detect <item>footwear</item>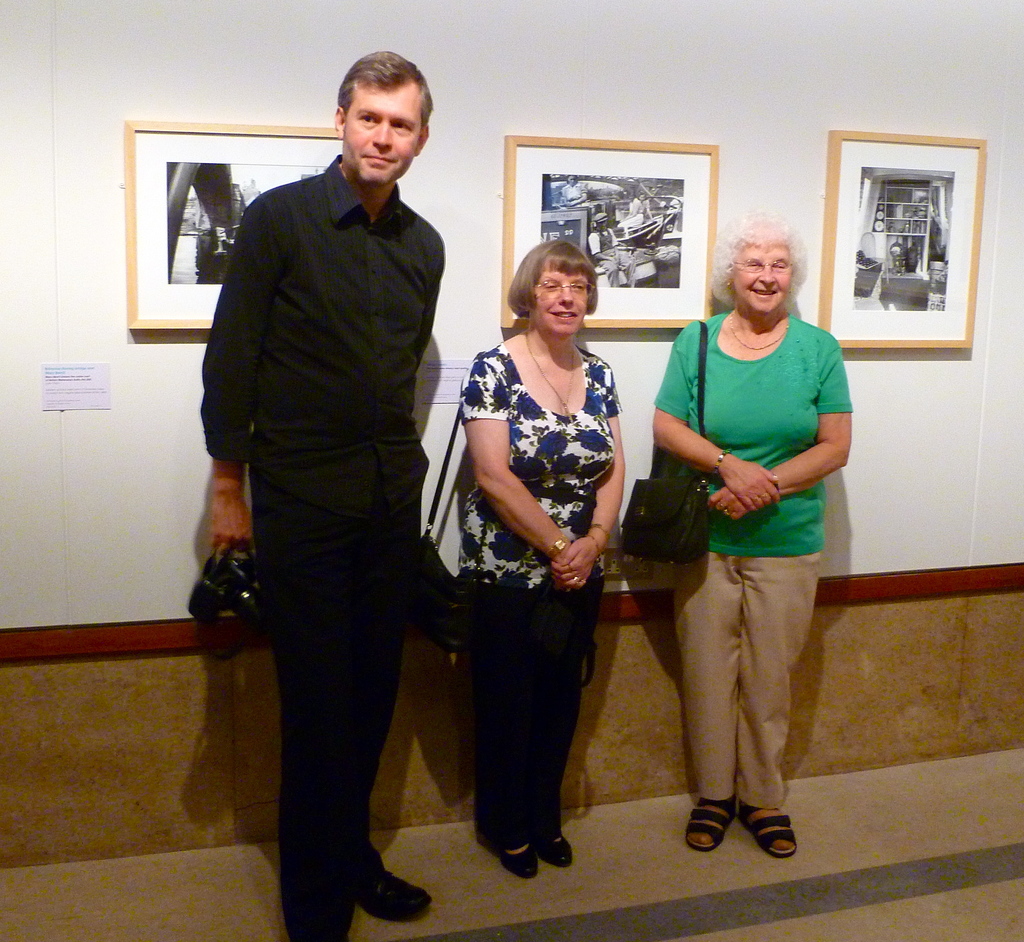
(736, 791, 805, 859)
